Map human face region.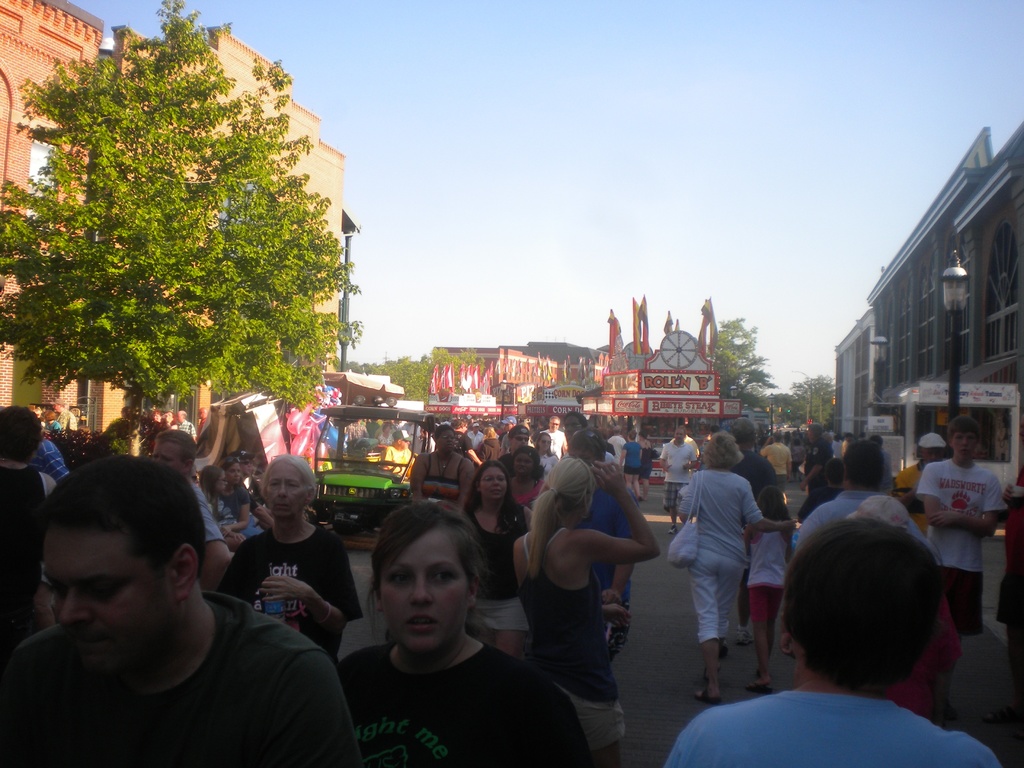
Mapped to Rect(953, 435, 976, 460).
